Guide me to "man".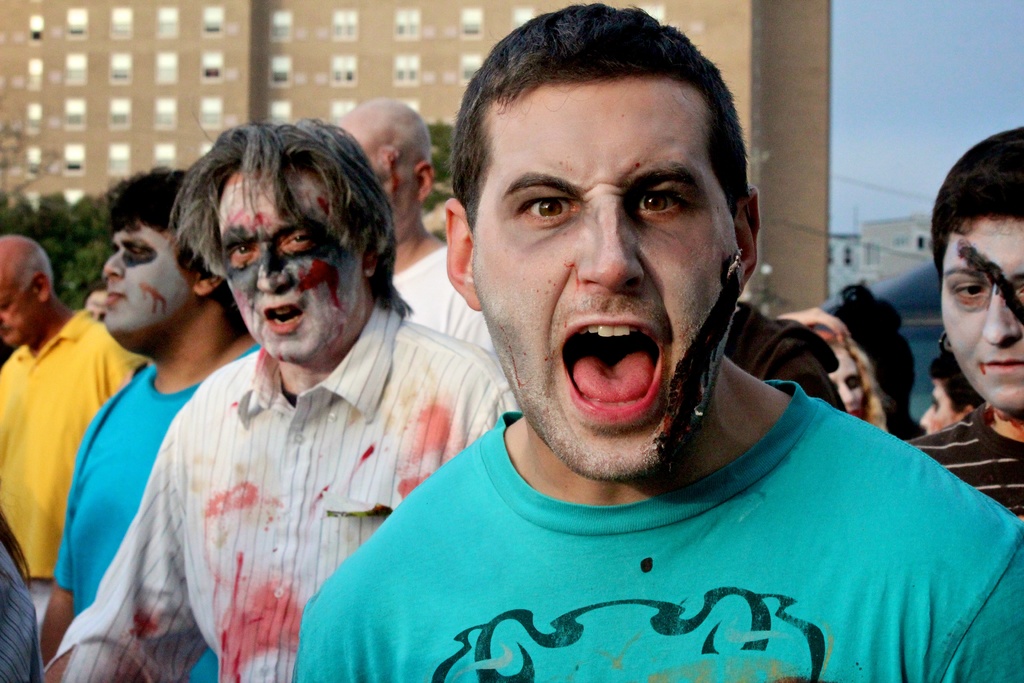
Guidance: 333/95/508/375.
